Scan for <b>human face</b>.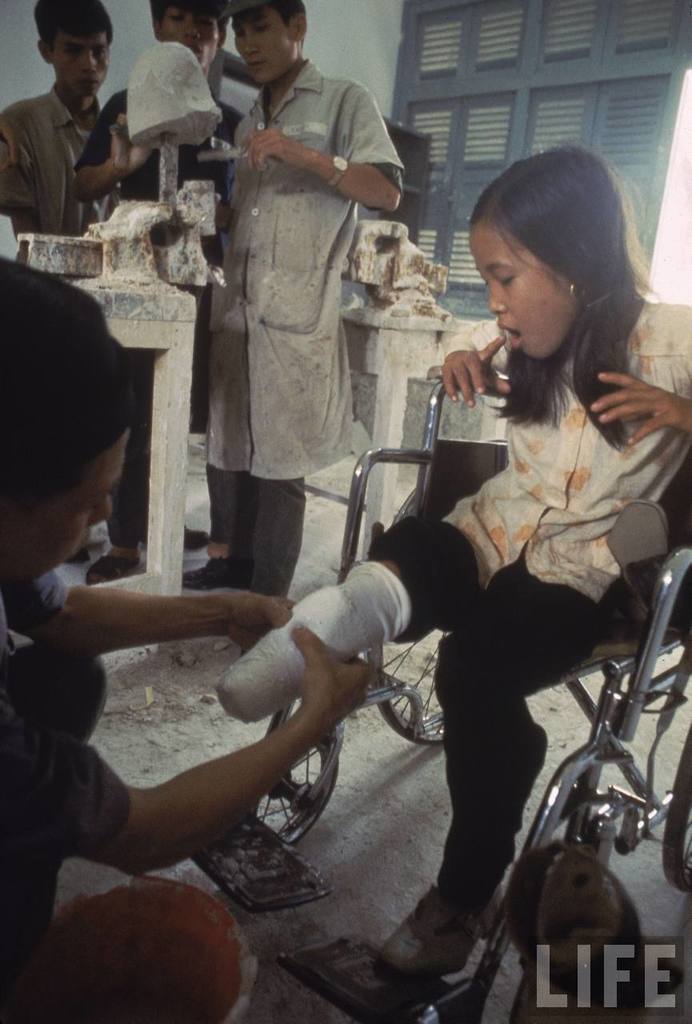
Scan result: <box>236,6,293,87</box>.
